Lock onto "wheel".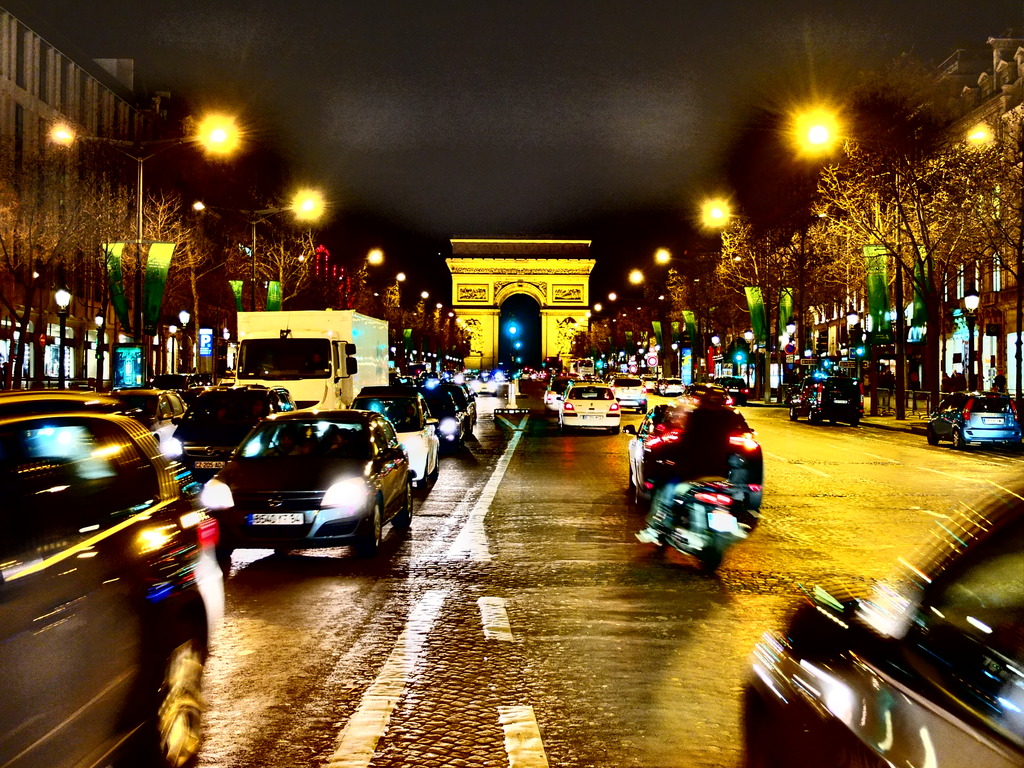
Locked: [954, 428, 963, 449].
